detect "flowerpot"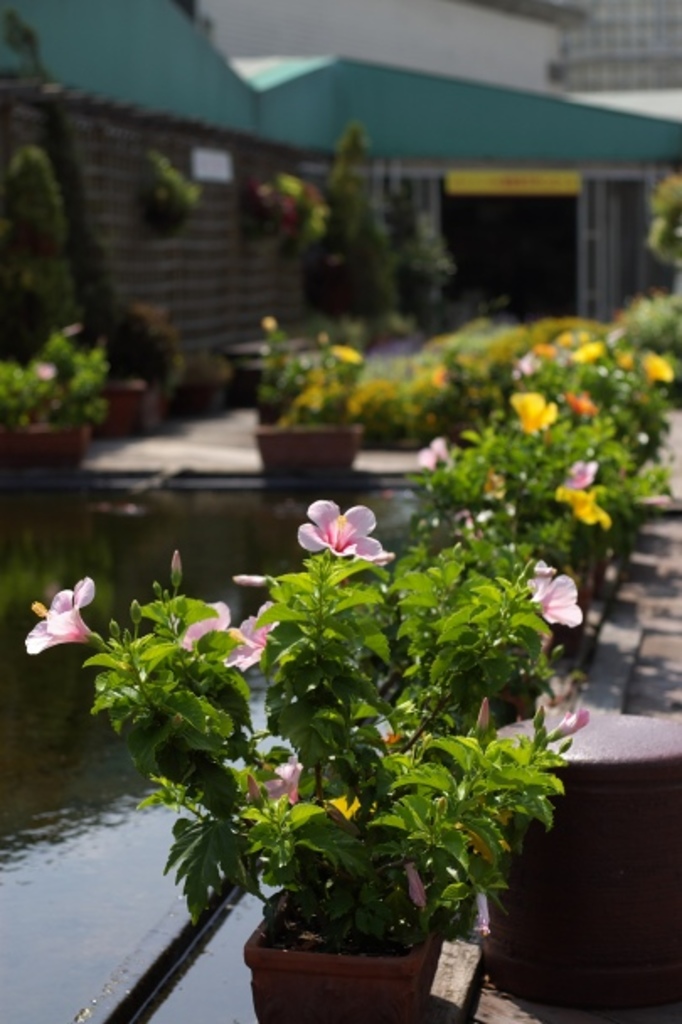
[244,877,460,1022]
